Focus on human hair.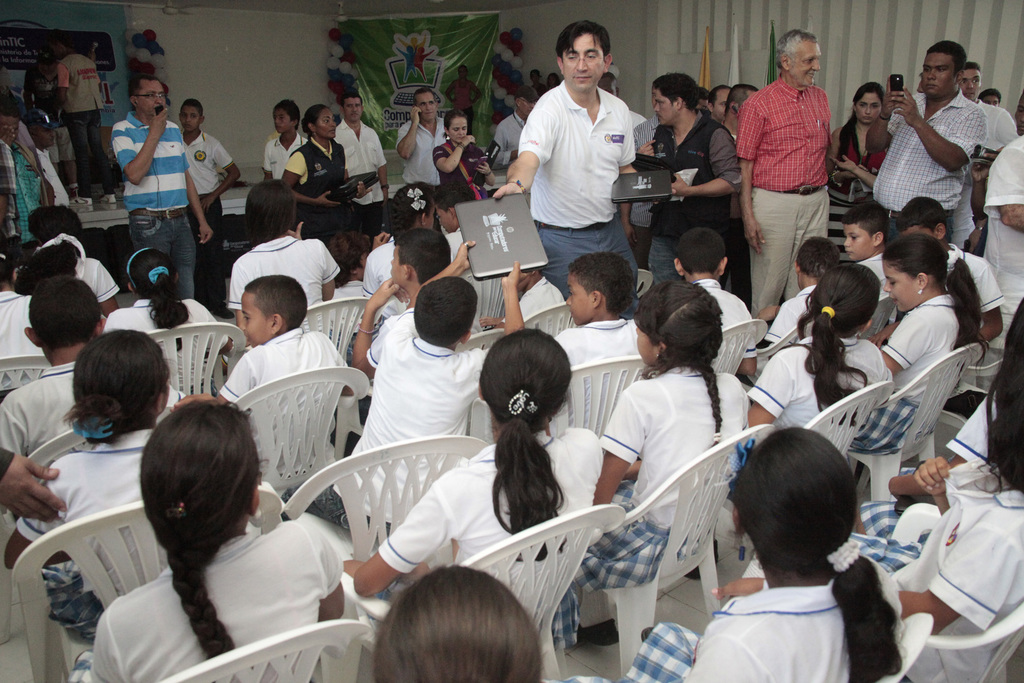
Focused at rect(301, 104, 328, 138).
